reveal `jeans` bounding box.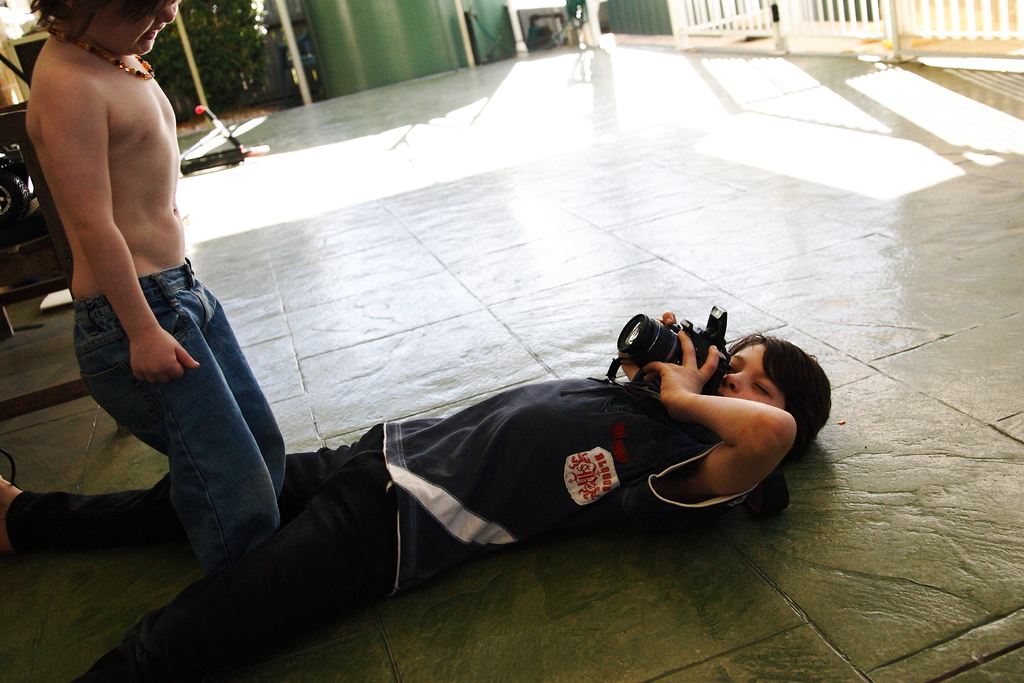
Revealed: box=[10, 424, 381, 682].
